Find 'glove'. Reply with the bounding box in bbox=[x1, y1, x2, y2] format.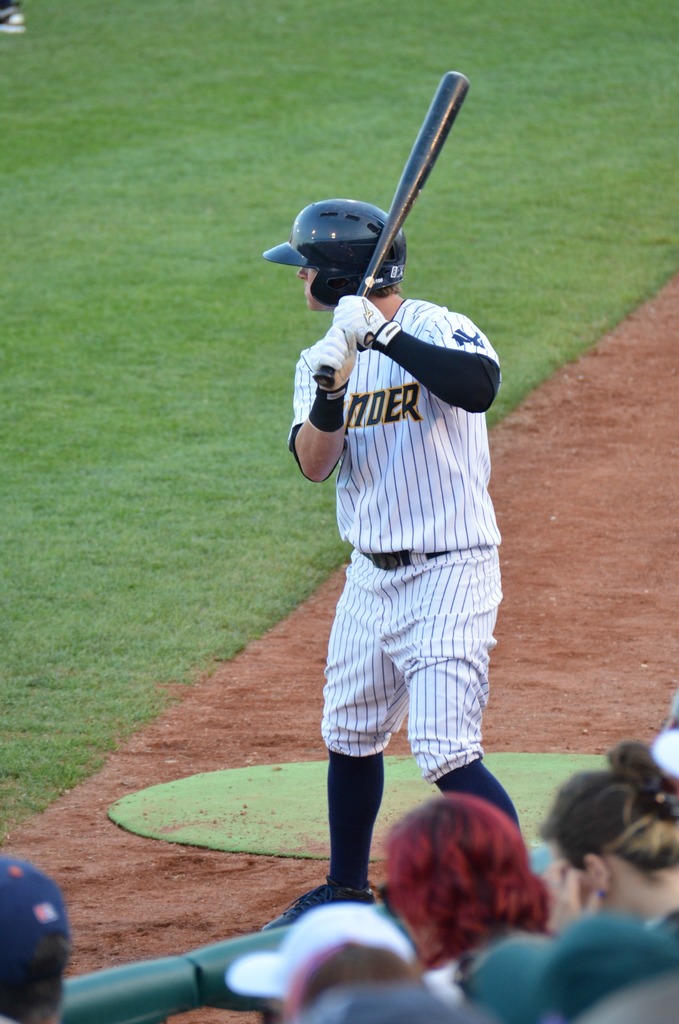
bbox=[328, 295, 388, 348].
